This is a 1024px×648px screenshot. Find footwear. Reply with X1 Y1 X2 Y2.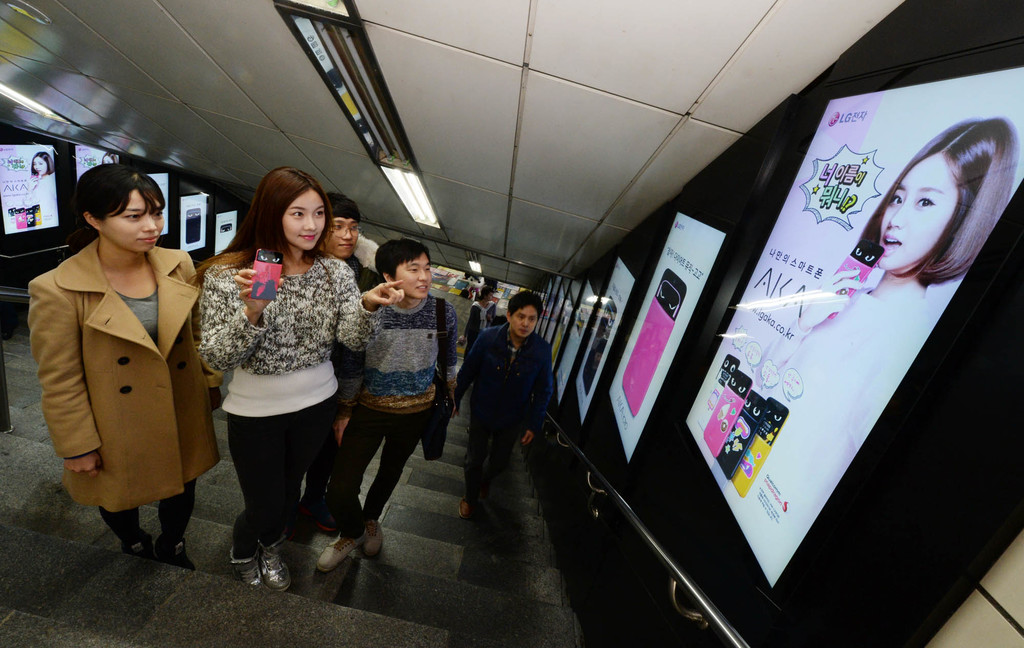
163 538 195 579.
